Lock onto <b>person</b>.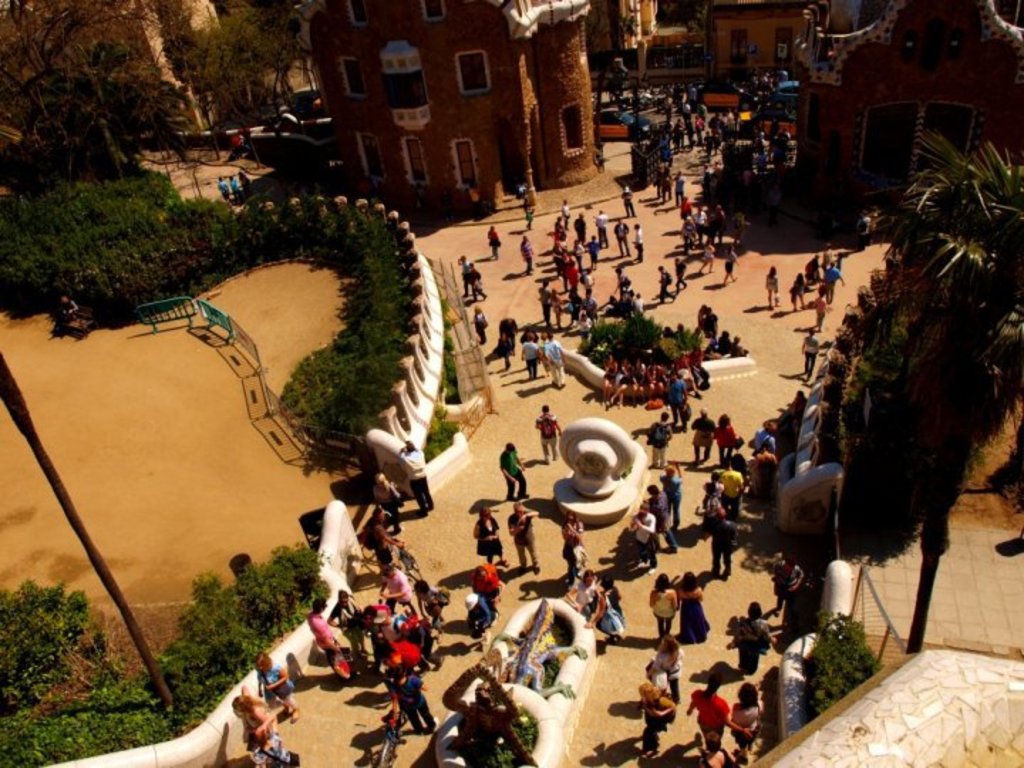
Locked: box=[451, 252, 469, 294].
